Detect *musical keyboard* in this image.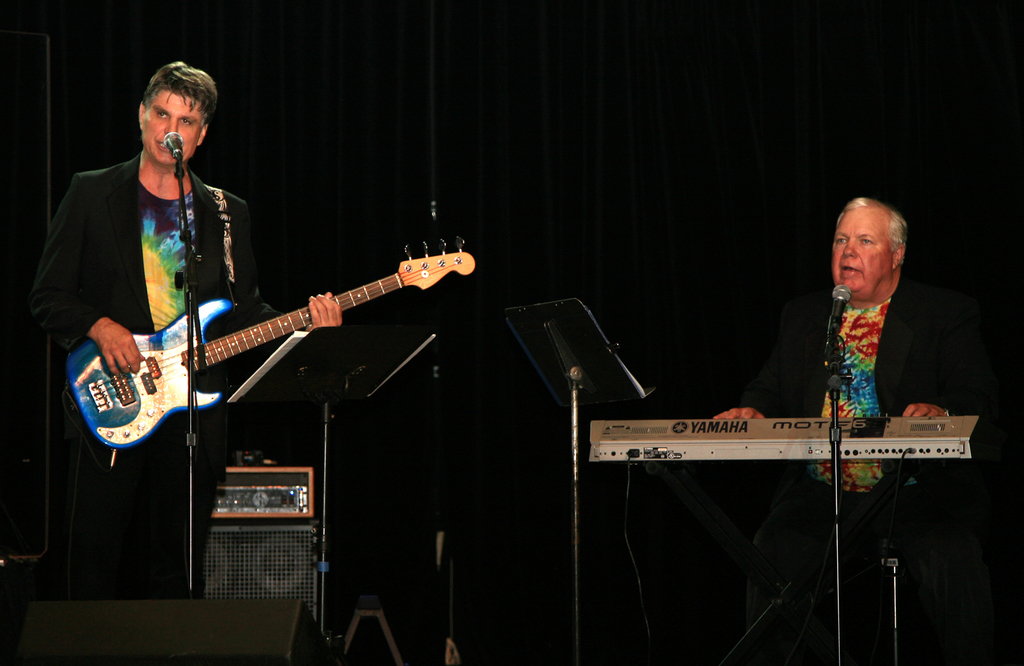
Detection: locate(590, 419, 996, 461).
